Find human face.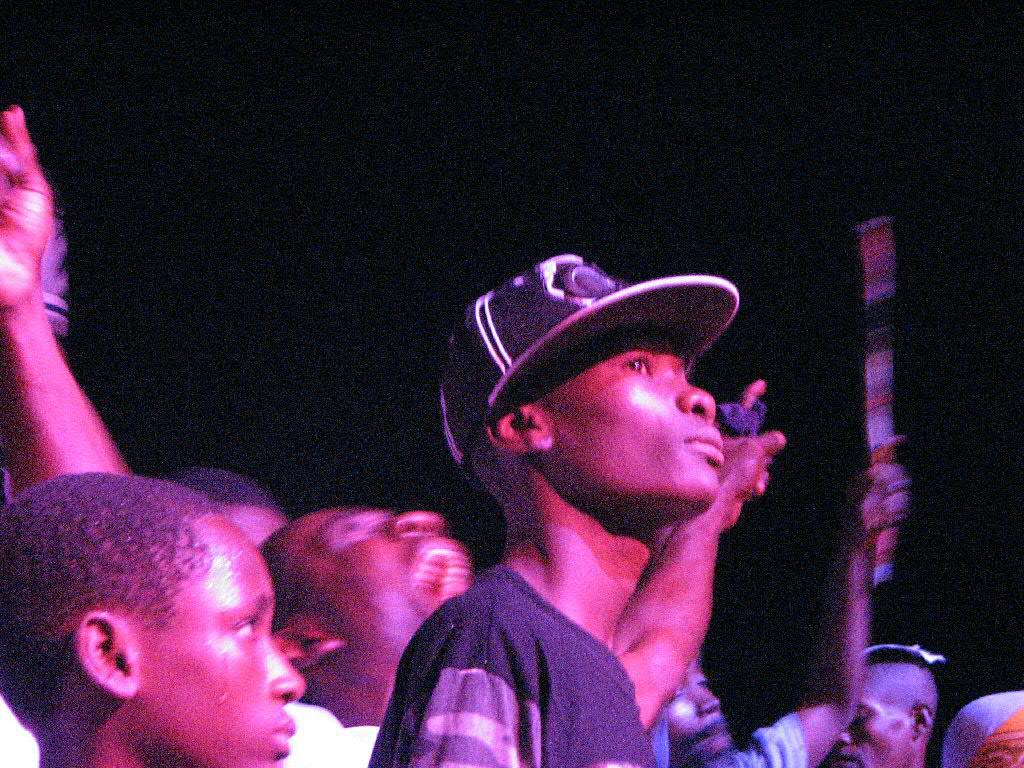
{"x1": 665, "y1": 662, "x2": 735, "y2": 766}.
